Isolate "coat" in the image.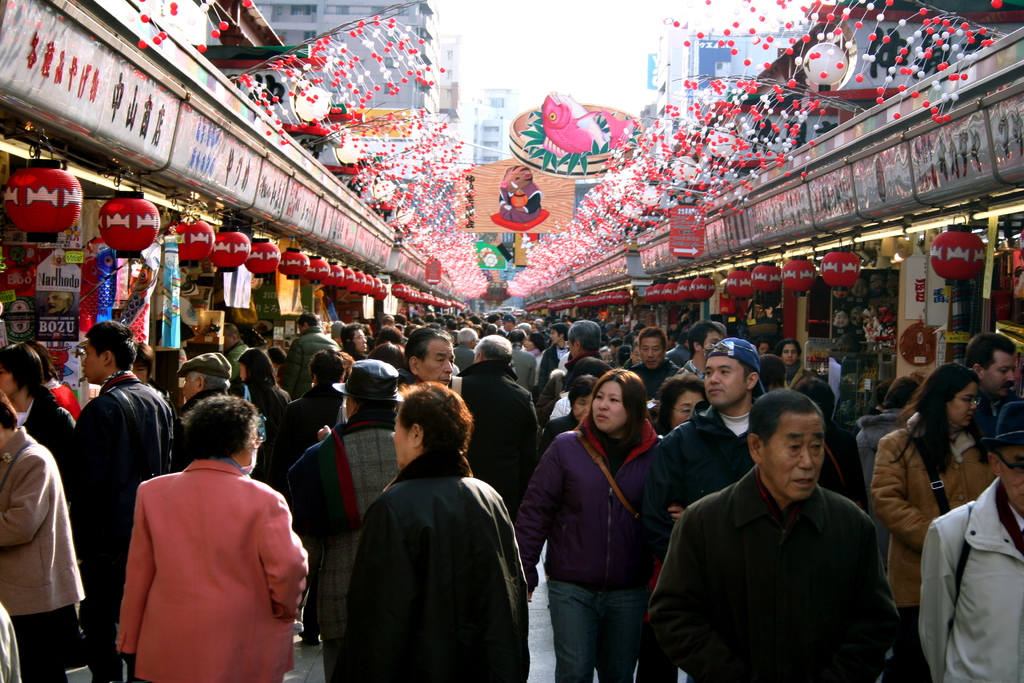
Isolated region: (875,428,998,605).
